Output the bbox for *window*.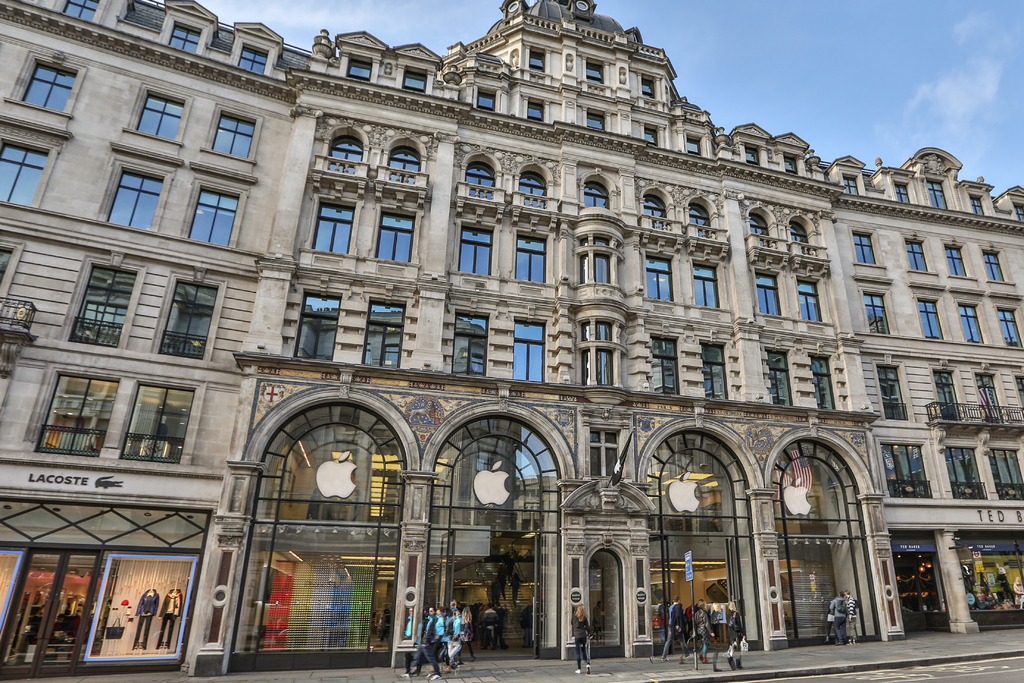
380/212/416/266.
